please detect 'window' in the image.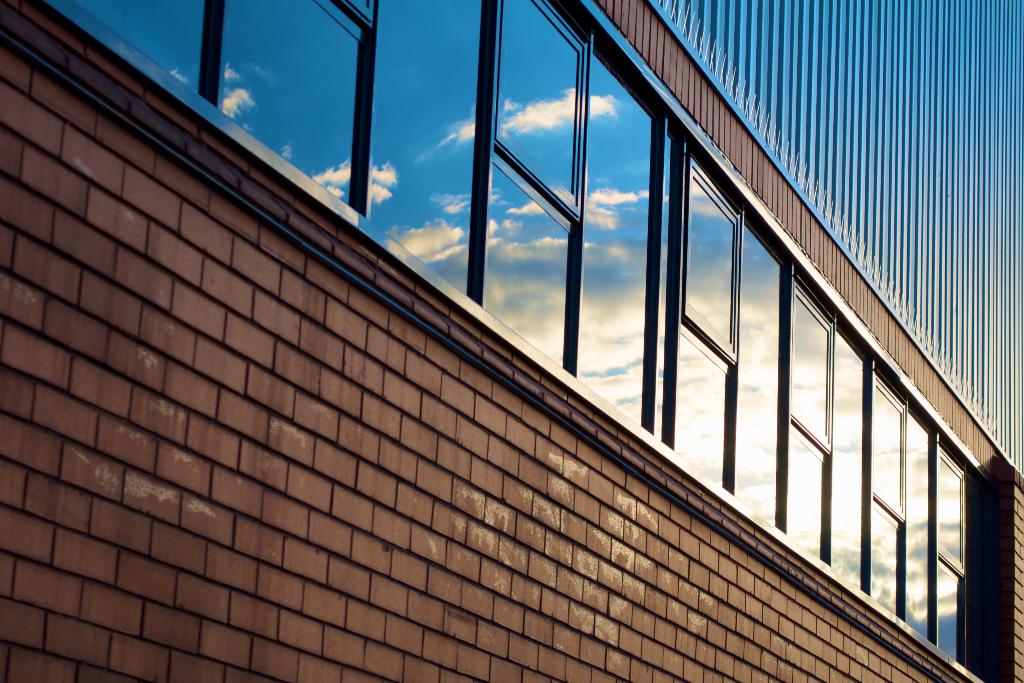
region(479, 0, 586, 365).
